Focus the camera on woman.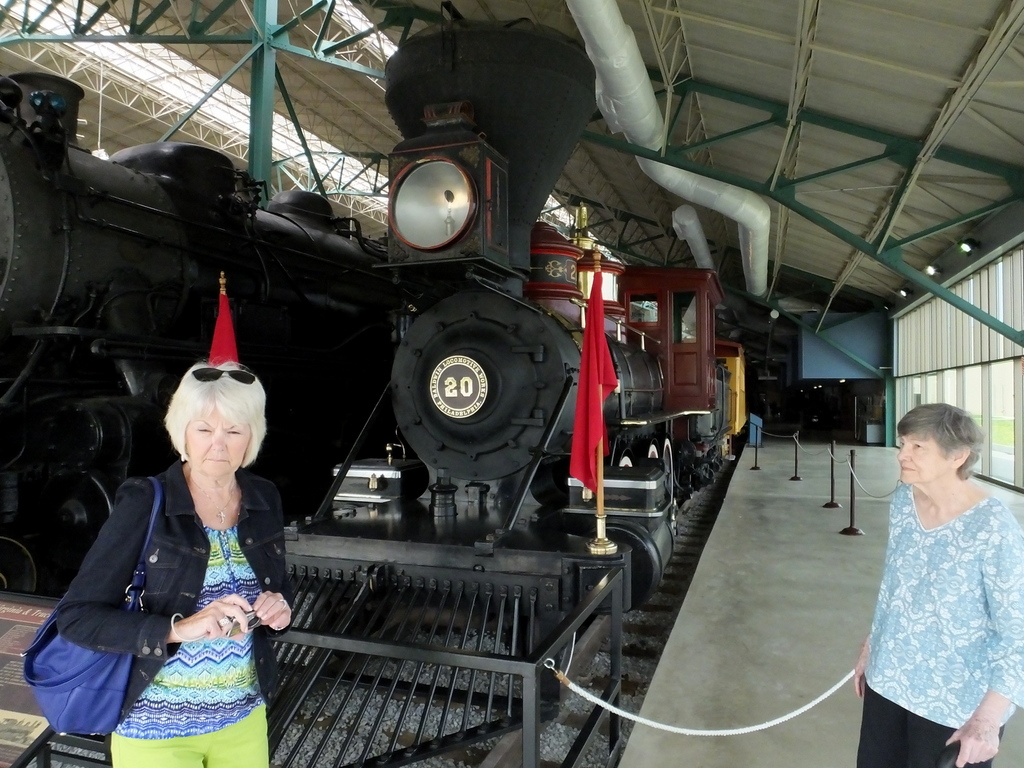
Focus region: select_region(856, 406, 1023, 767).
